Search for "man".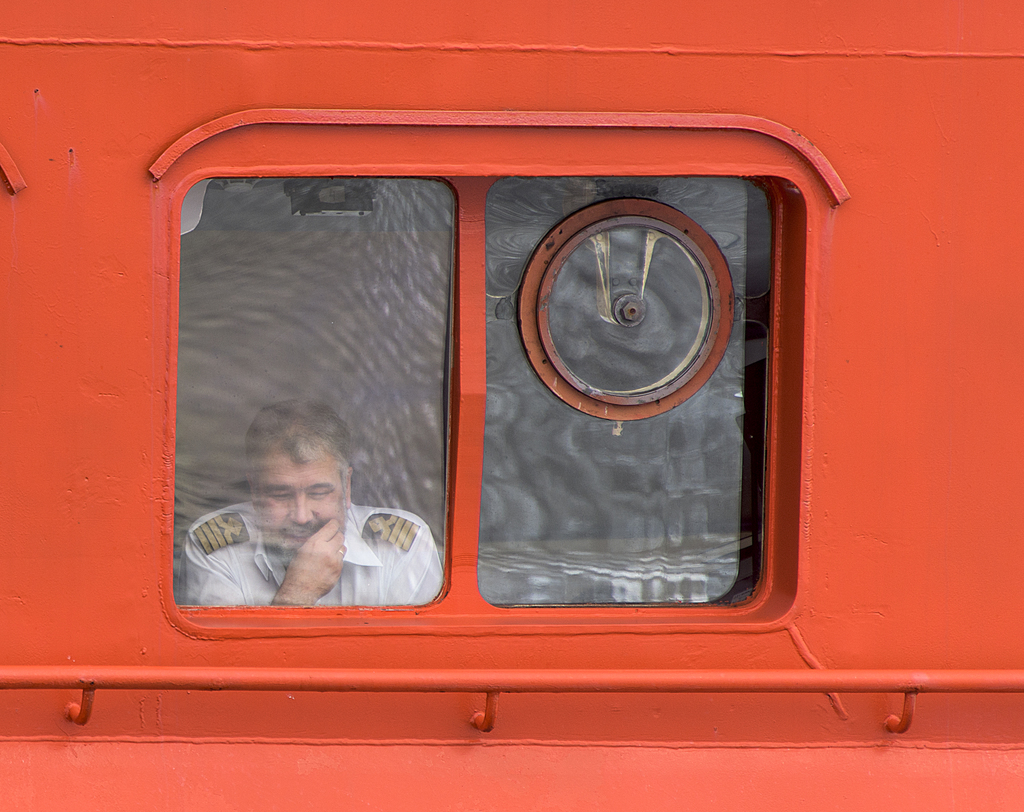
Found at box=[191, 398, 444, 615].
